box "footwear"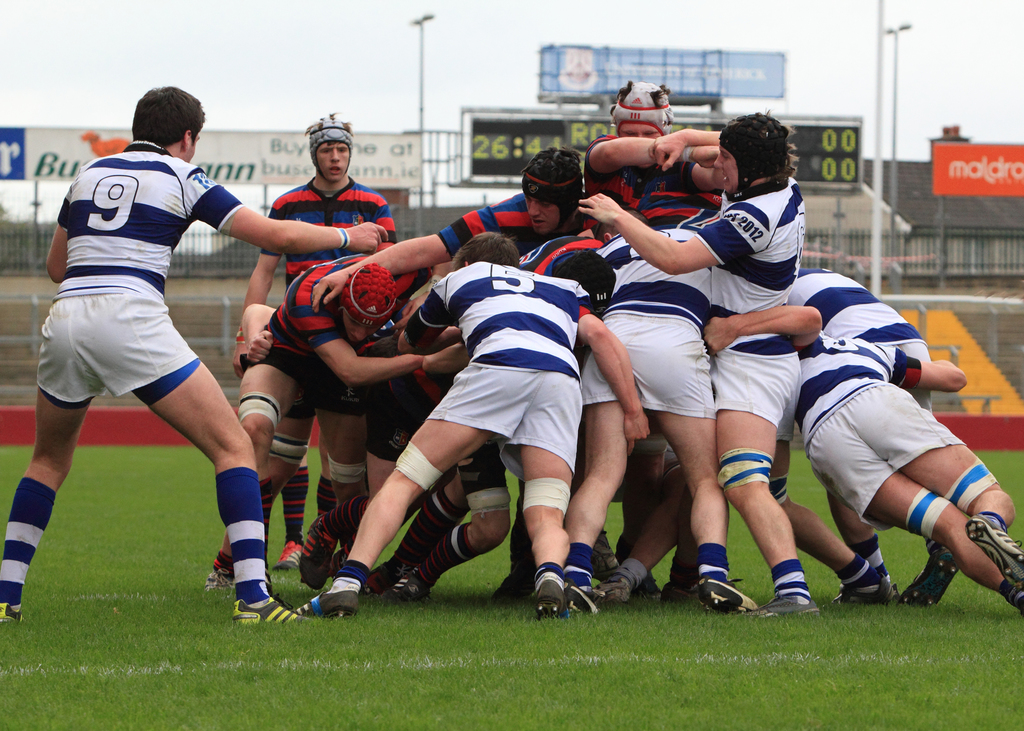
(842,571,897,612)
